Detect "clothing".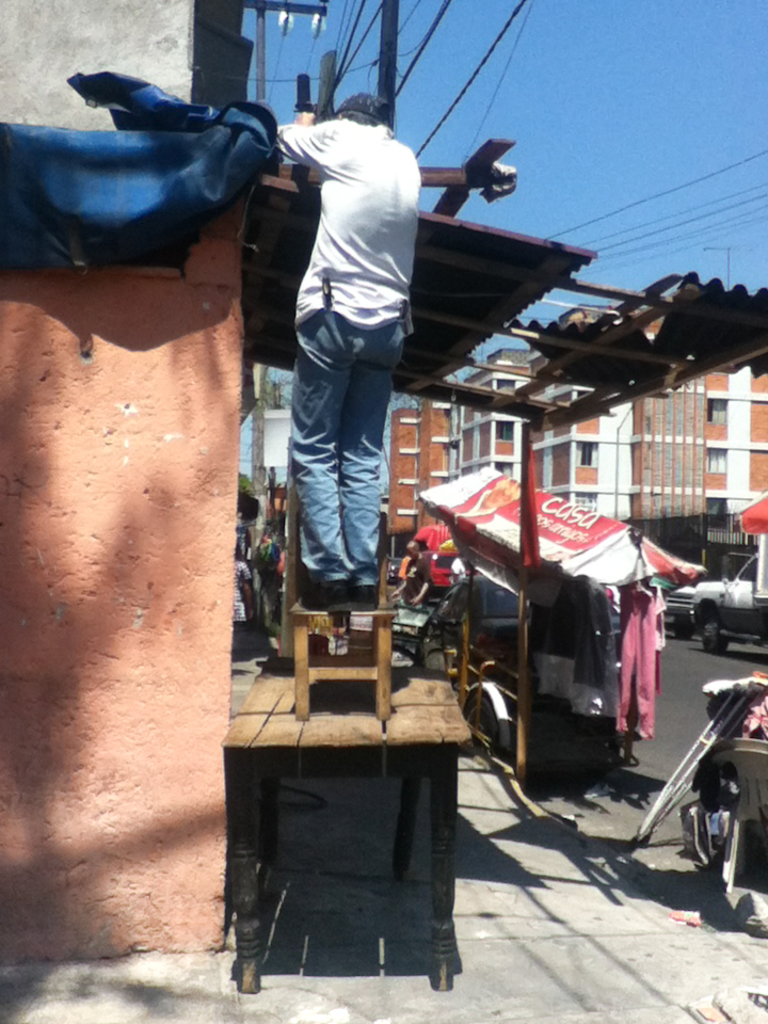
Detected at <region>262, 65, 426, 570</region>.
